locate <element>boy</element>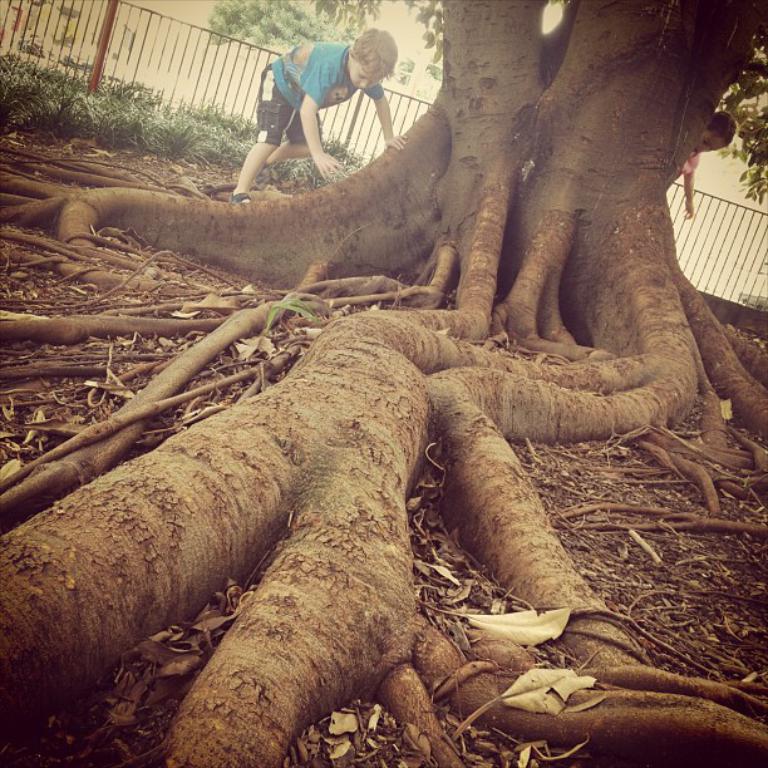
(211, 19, 437, 192)
